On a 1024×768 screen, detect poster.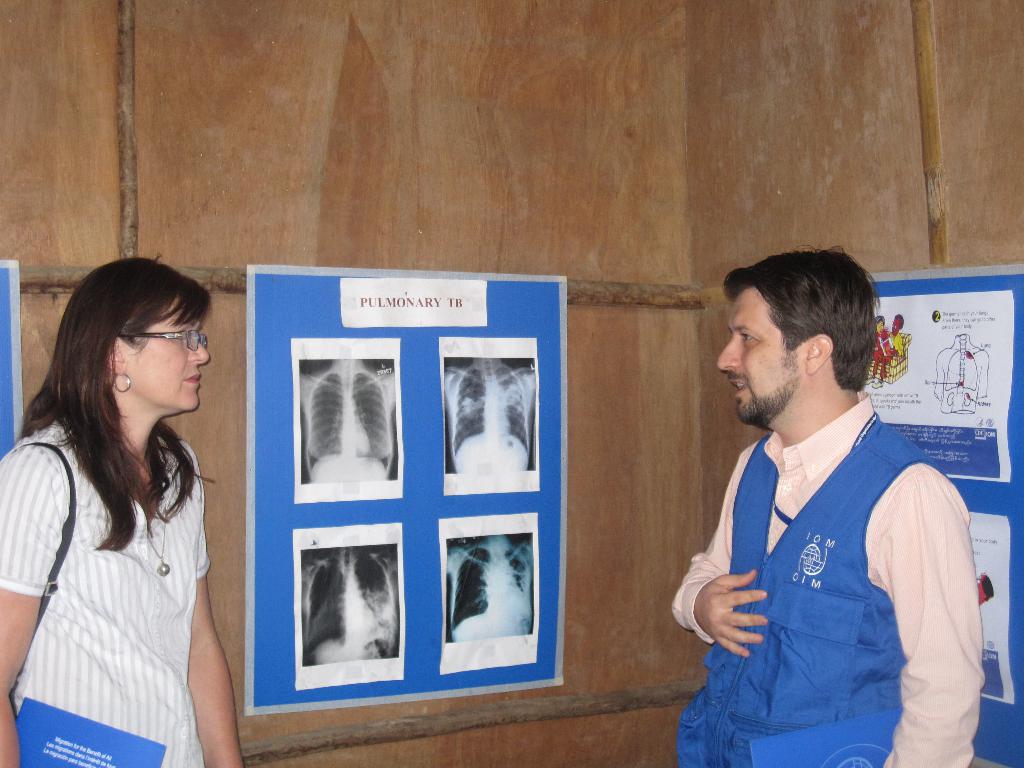
x1=287 y1=336 x2=399 y2=500.
